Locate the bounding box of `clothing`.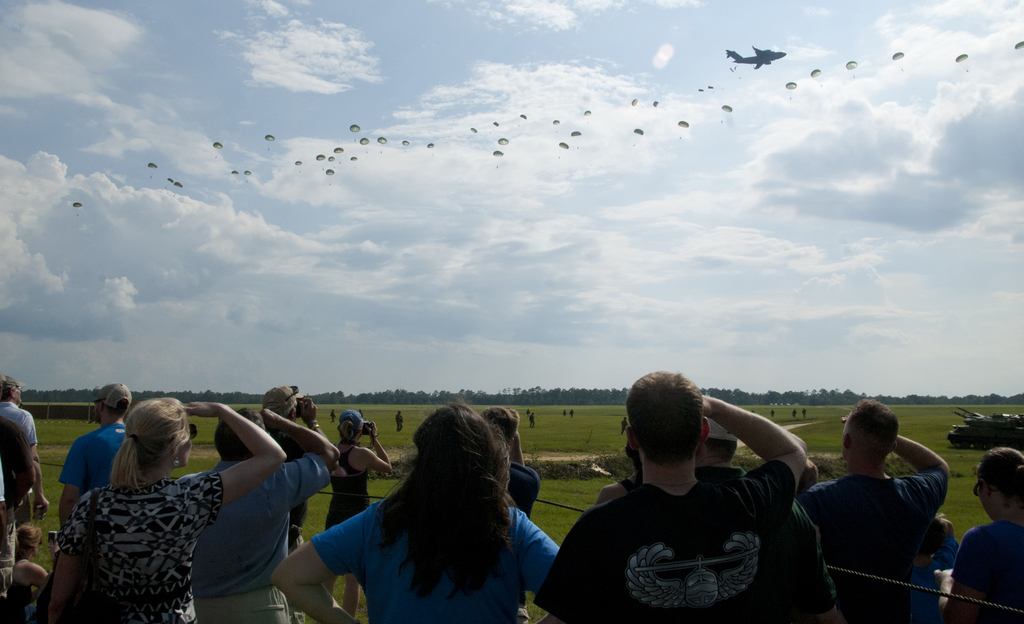
Bounding box: box=[311, 500, 558, 623].
